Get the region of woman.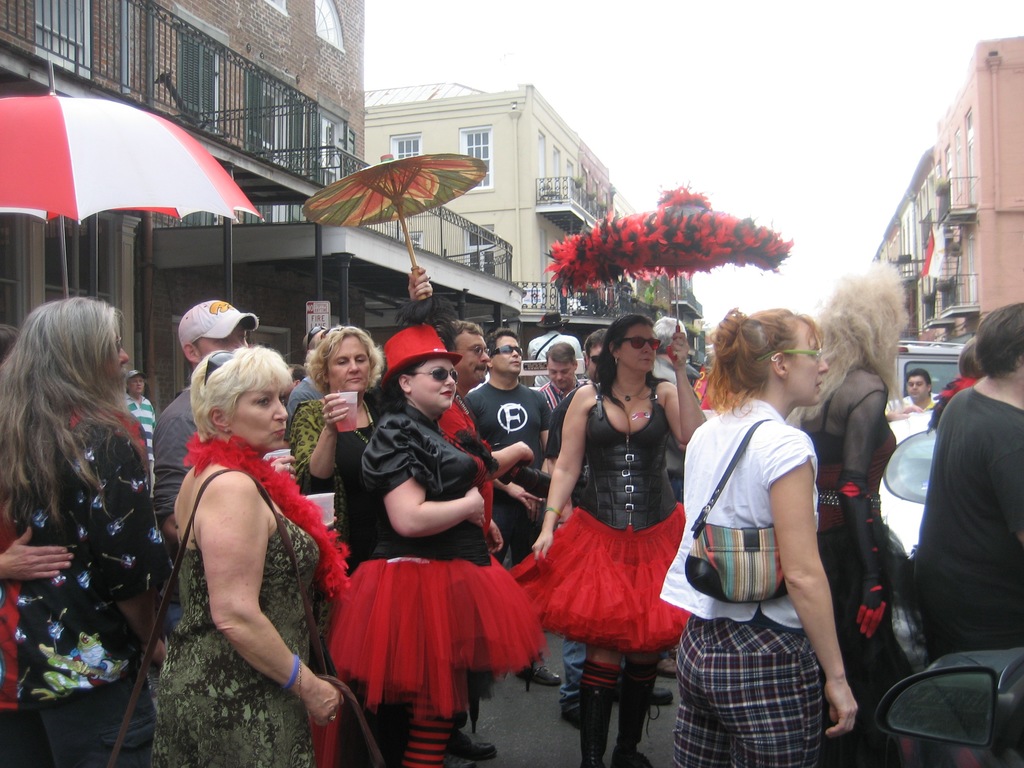
329, 319, 545, 767.
